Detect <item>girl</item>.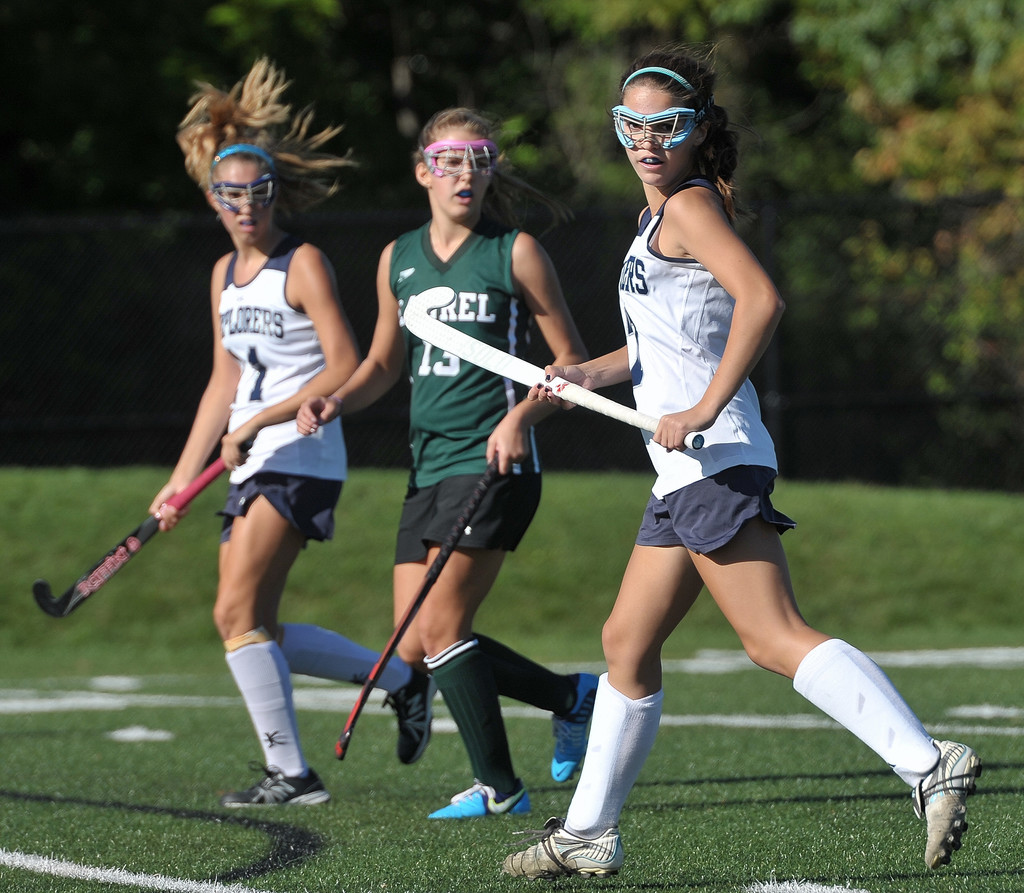
Detected at BBox(298, 107, 601, 821).
